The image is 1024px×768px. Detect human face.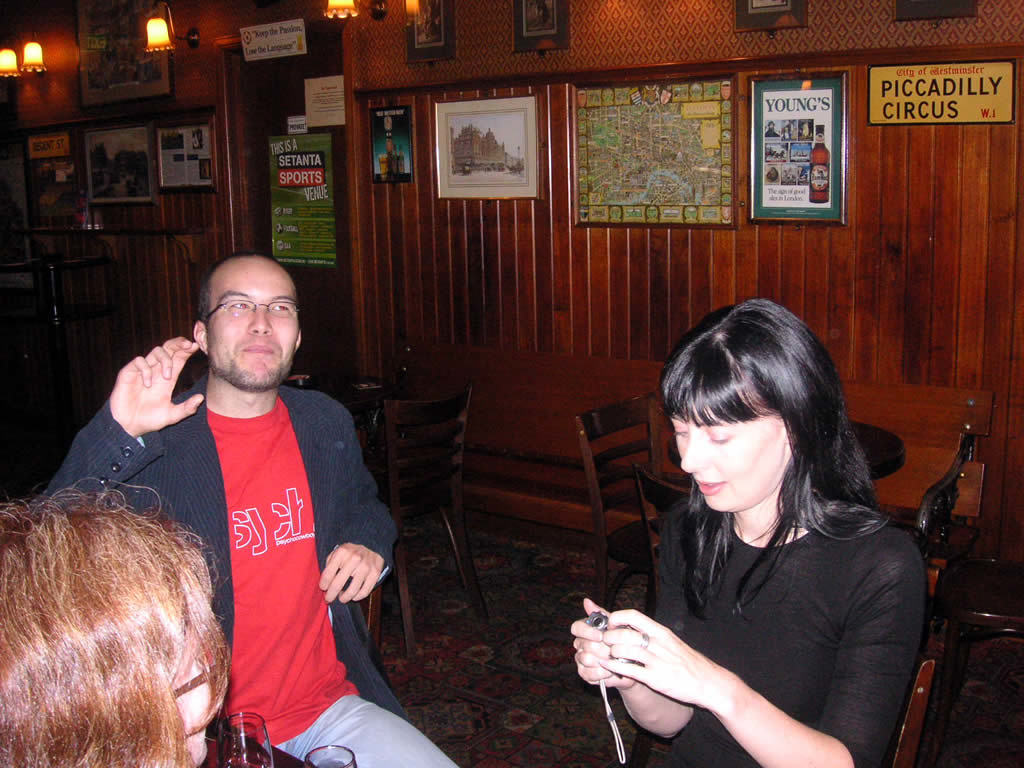
Detection: box(673, 389, 793, 514).
